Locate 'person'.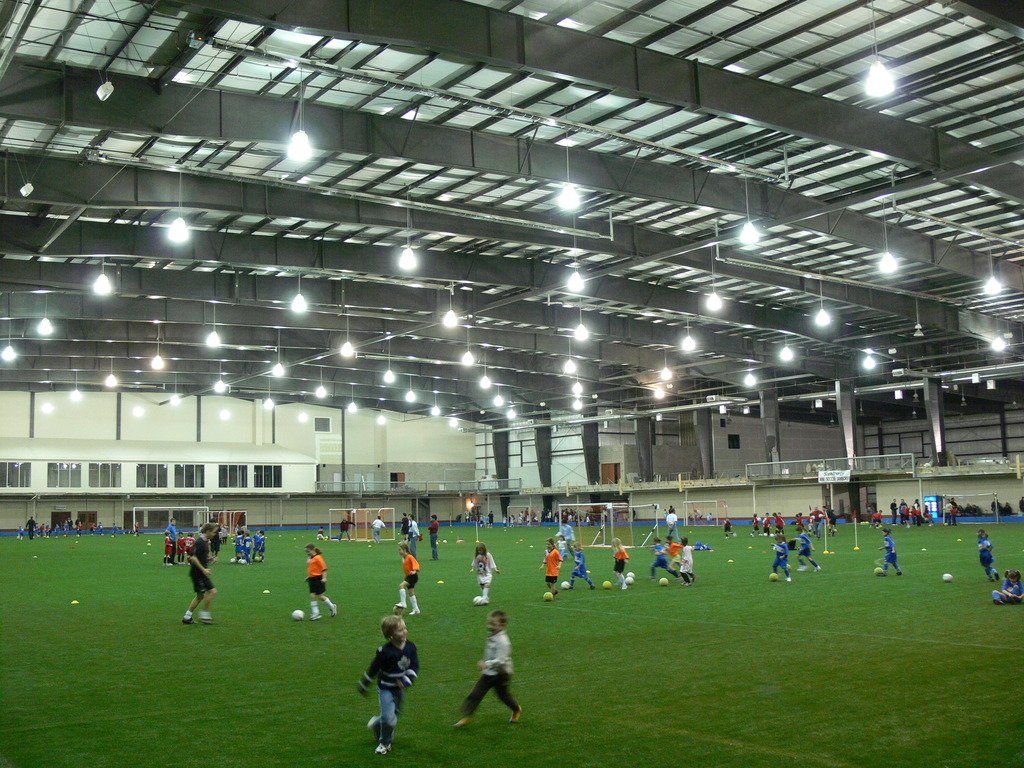
Bounding box: (572, 541, 596, 593).
